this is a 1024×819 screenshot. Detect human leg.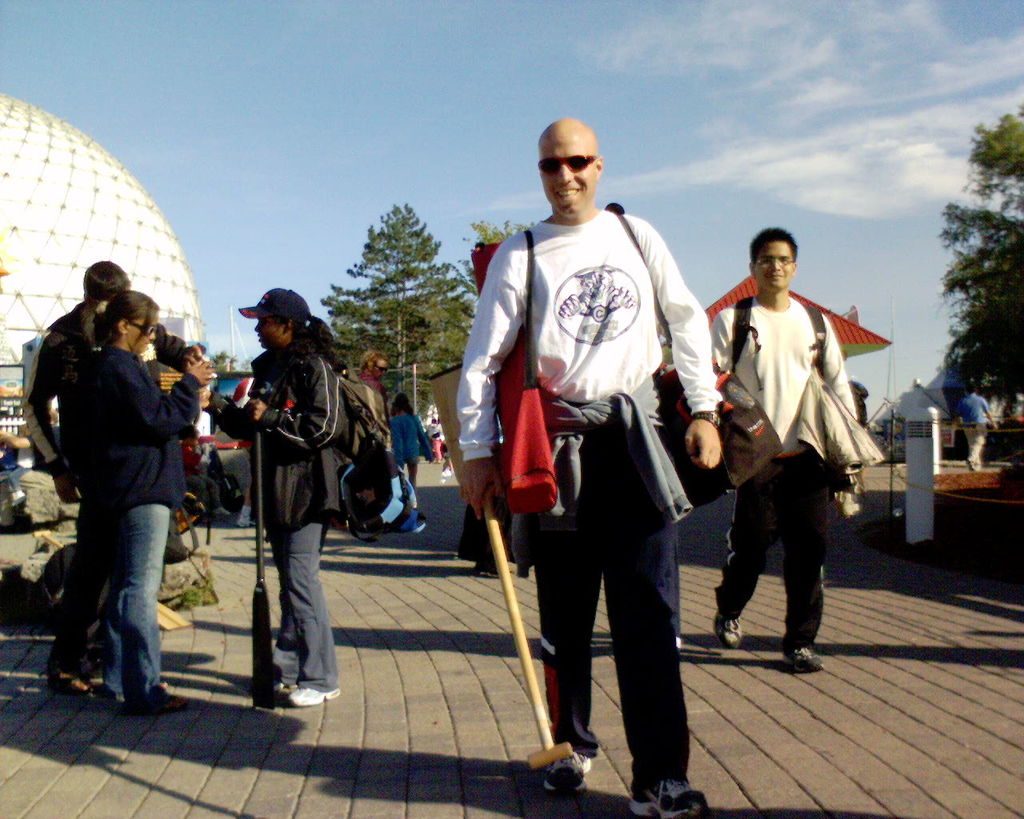
region(780, 448, 821, 673).
